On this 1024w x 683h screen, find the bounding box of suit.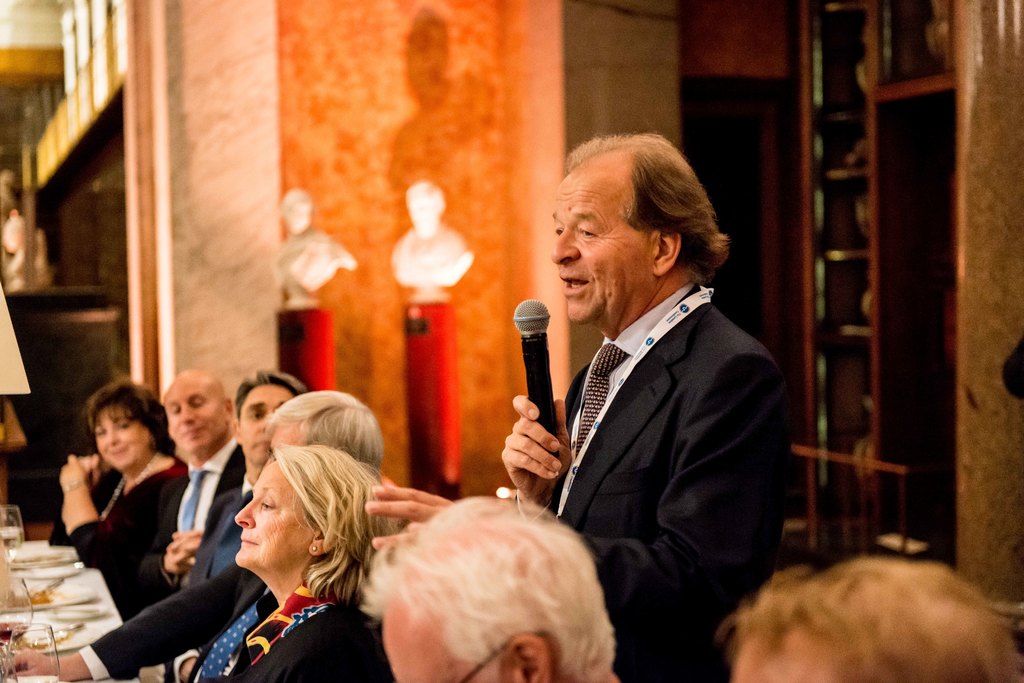
Bounding box: Rect(133, 450, 241, 609).
